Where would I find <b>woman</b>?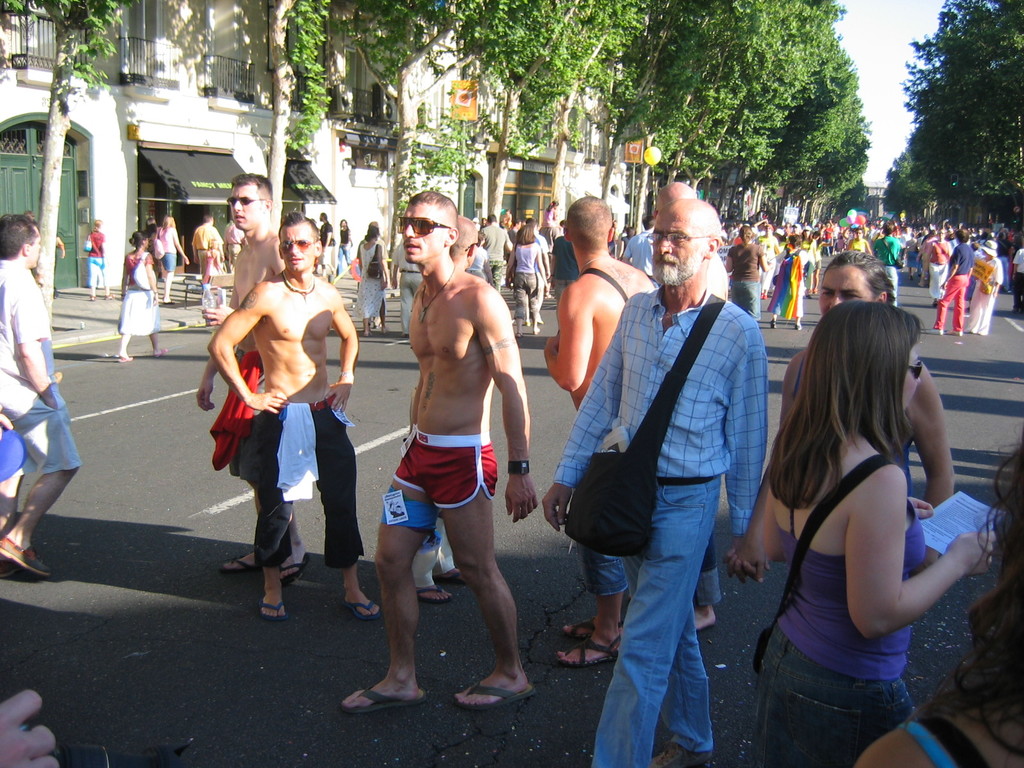
At [149, 214, 188, 307].
